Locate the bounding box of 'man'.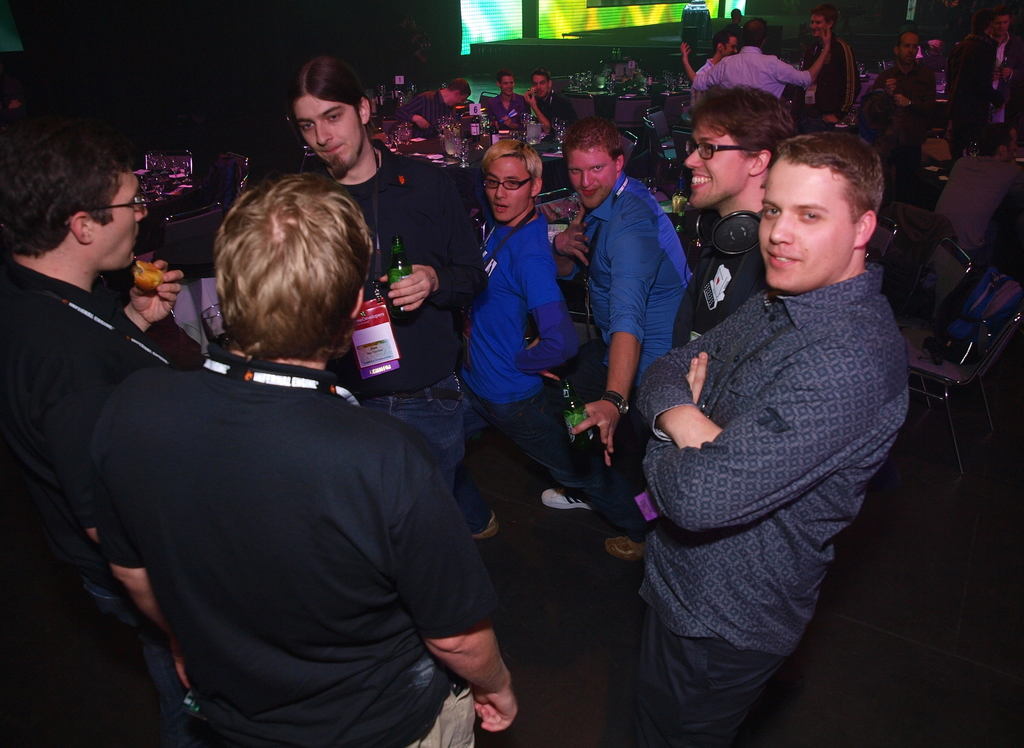
Bounding box: <box>681,10,831,108</box>.
